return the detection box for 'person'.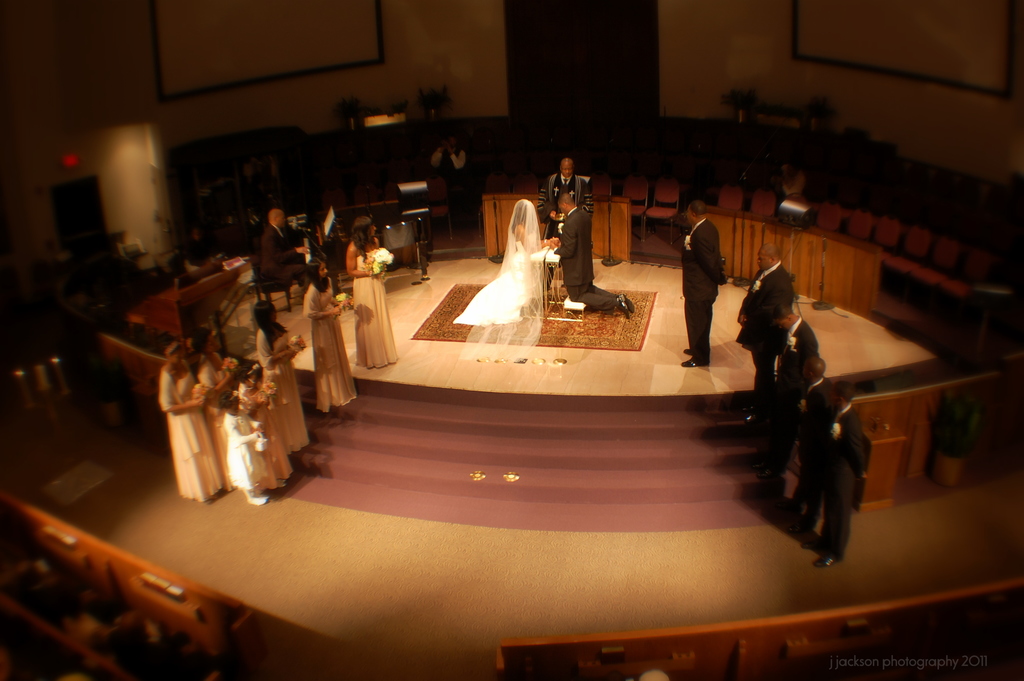
[x1=730, y1=249, x2=794, y2=429].
